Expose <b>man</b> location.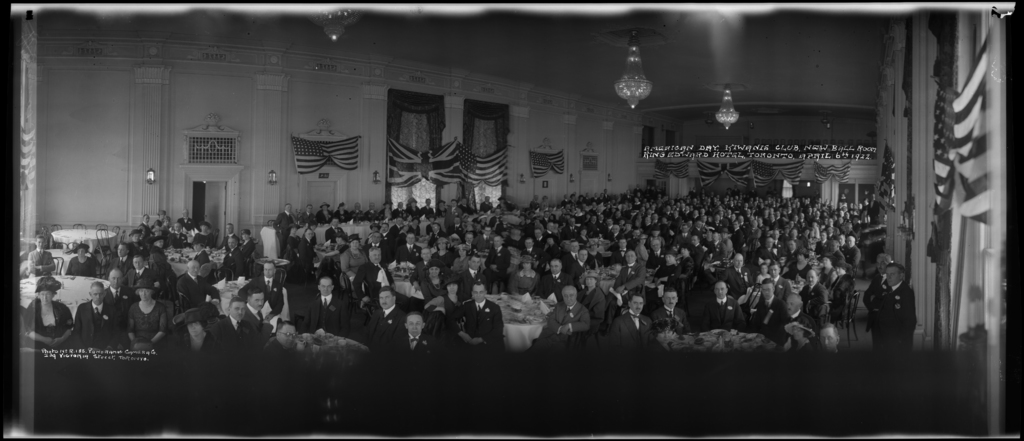
Exposed at detection(352, 285, 408, 349).
